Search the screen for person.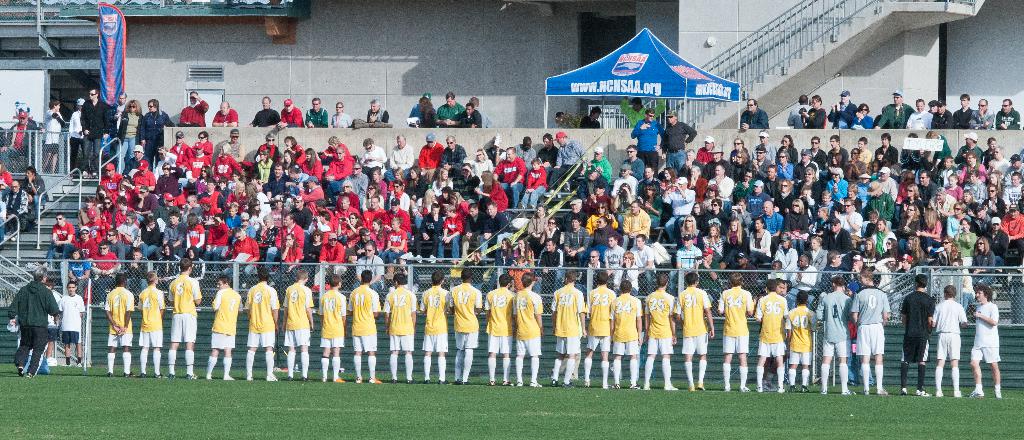
Found at {"x1": 512, "y1": 137, "x2": 536, "y2": 170}.
